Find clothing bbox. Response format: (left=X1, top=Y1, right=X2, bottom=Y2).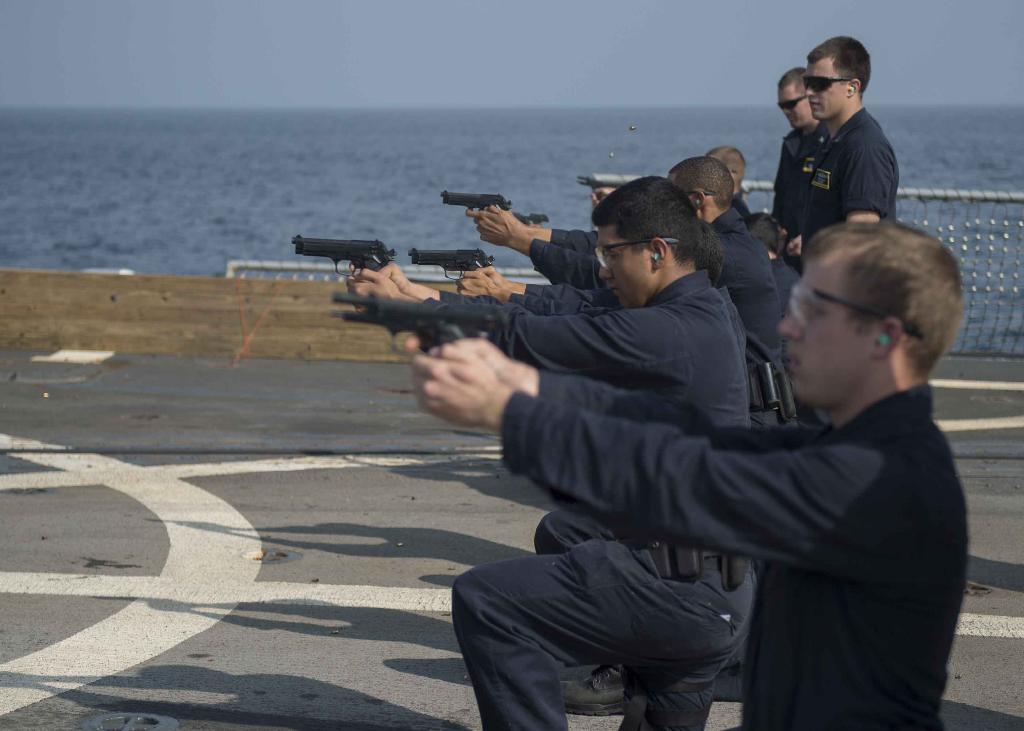
(left=764, top=134, right=811, bottom=260).
